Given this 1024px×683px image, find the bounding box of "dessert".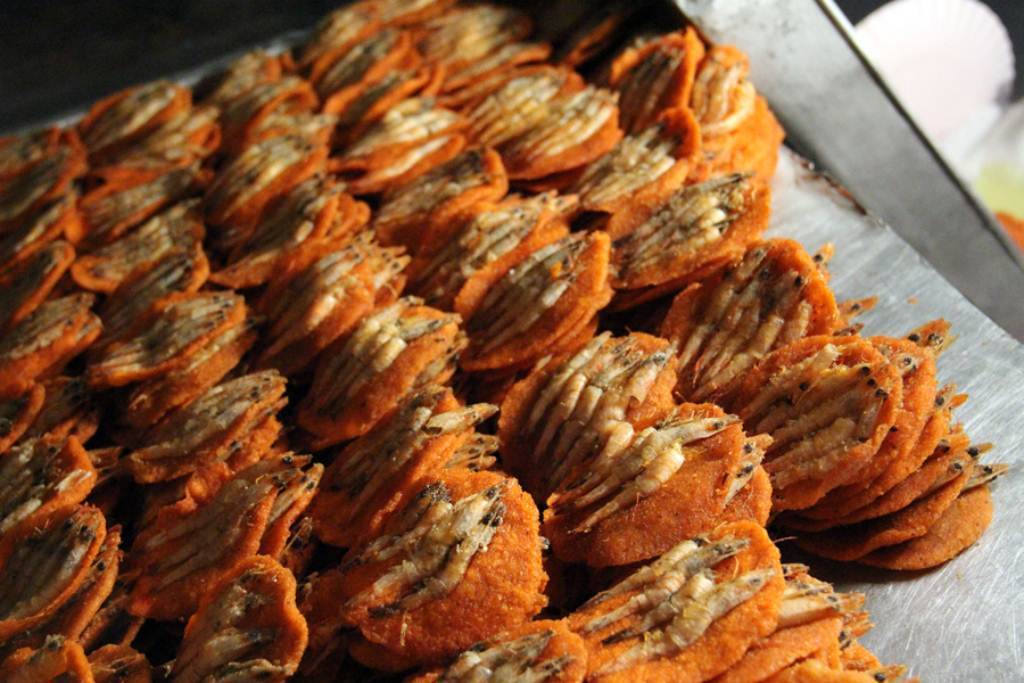
(663,239,854,371).
